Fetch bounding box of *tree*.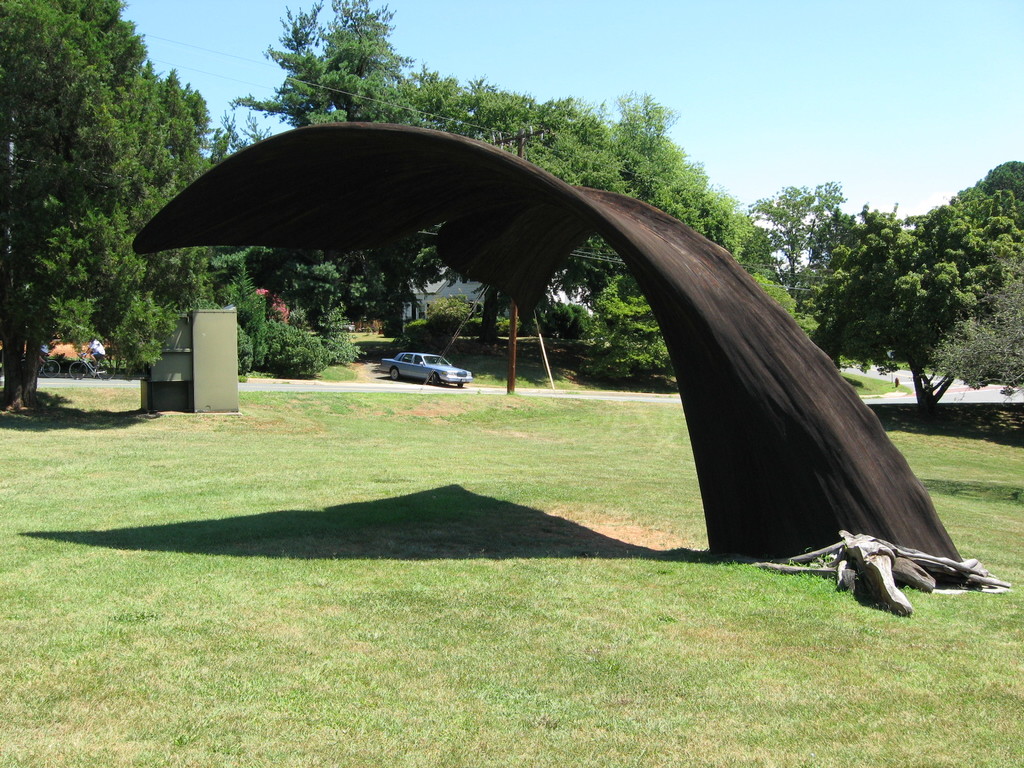
Bbox: pyautogui.locateOnScreen(929, 257, 1023, 444).
